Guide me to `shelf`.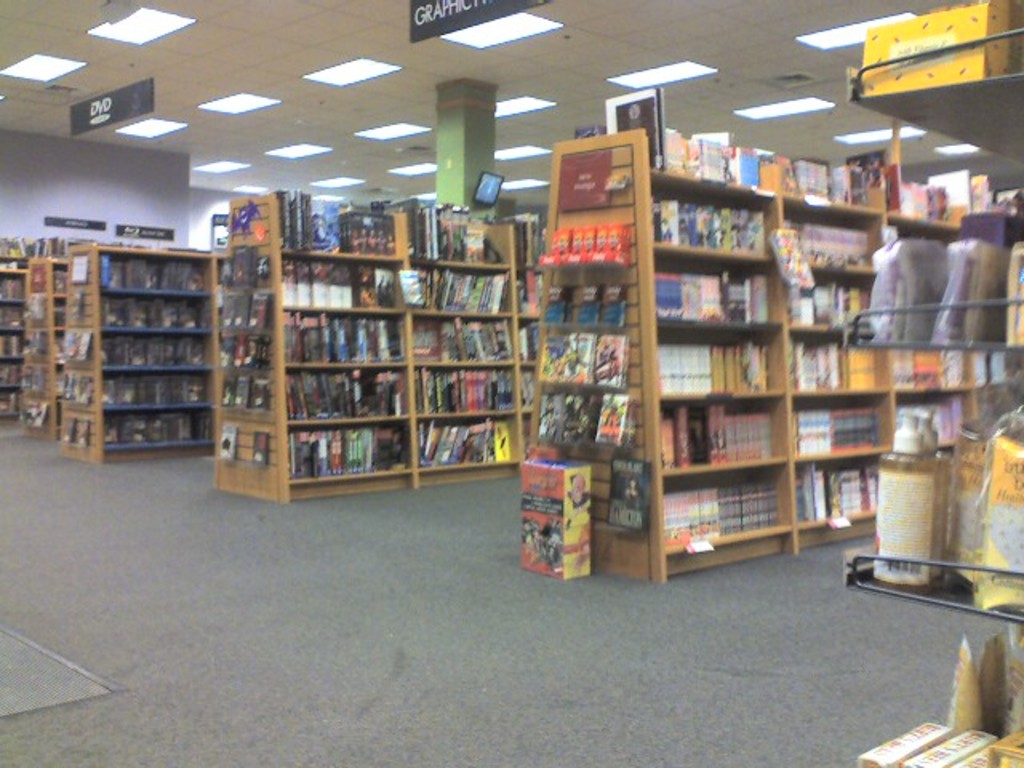
Guidance: <region>18, 227, 99, 445</region>.
